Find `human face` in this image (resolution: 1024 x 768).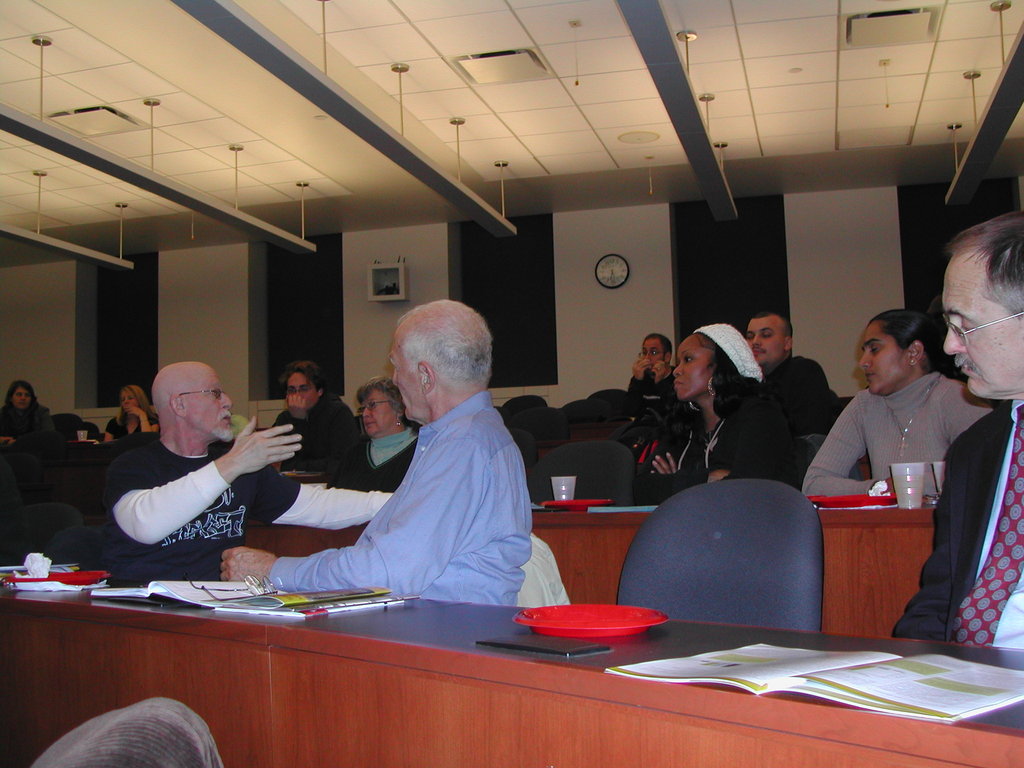
362/390/396/438.
